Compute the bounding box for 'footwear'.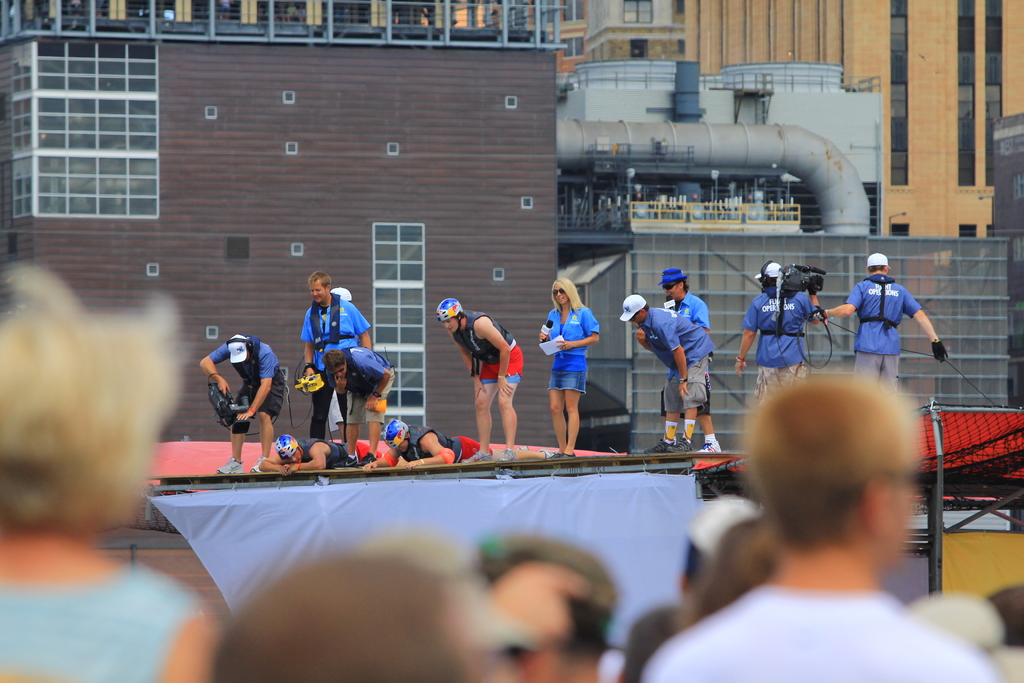
[left=247, top=454, right=267, bottom=475].
